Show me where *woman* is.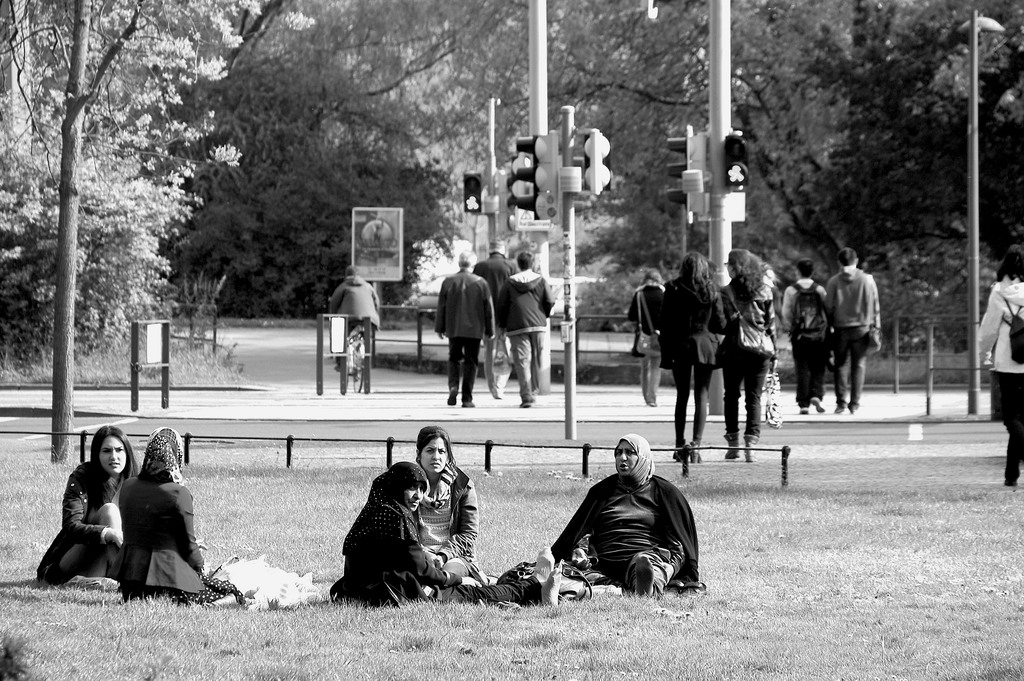
*woman* is at [left=35, top=422, right=141, bottom=589].
